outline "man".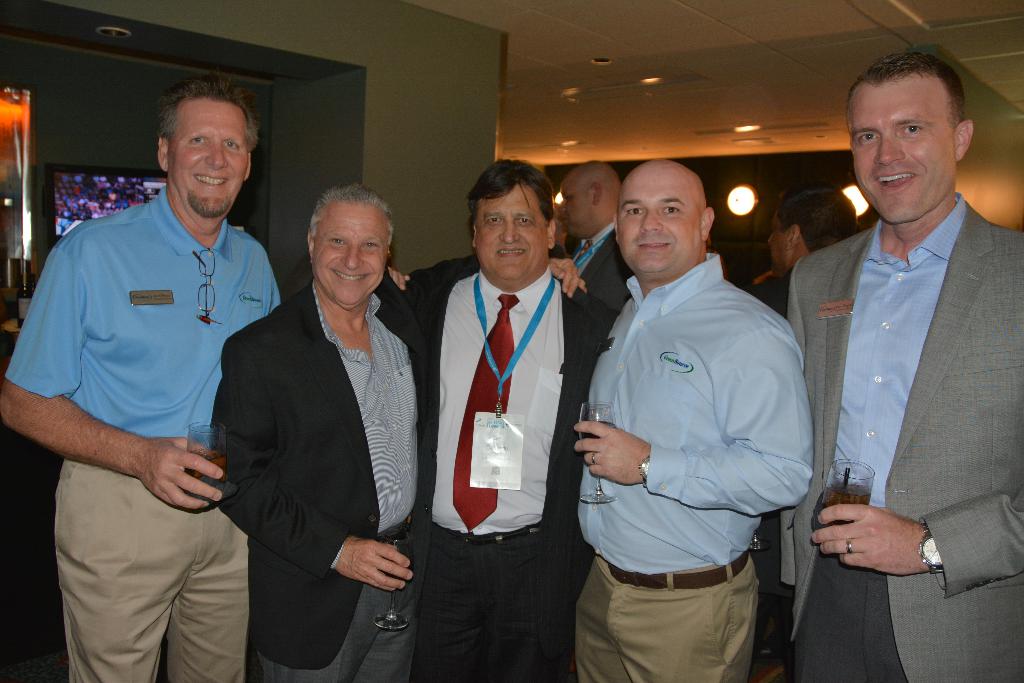
Outline: (214, 179, 593, 682).
